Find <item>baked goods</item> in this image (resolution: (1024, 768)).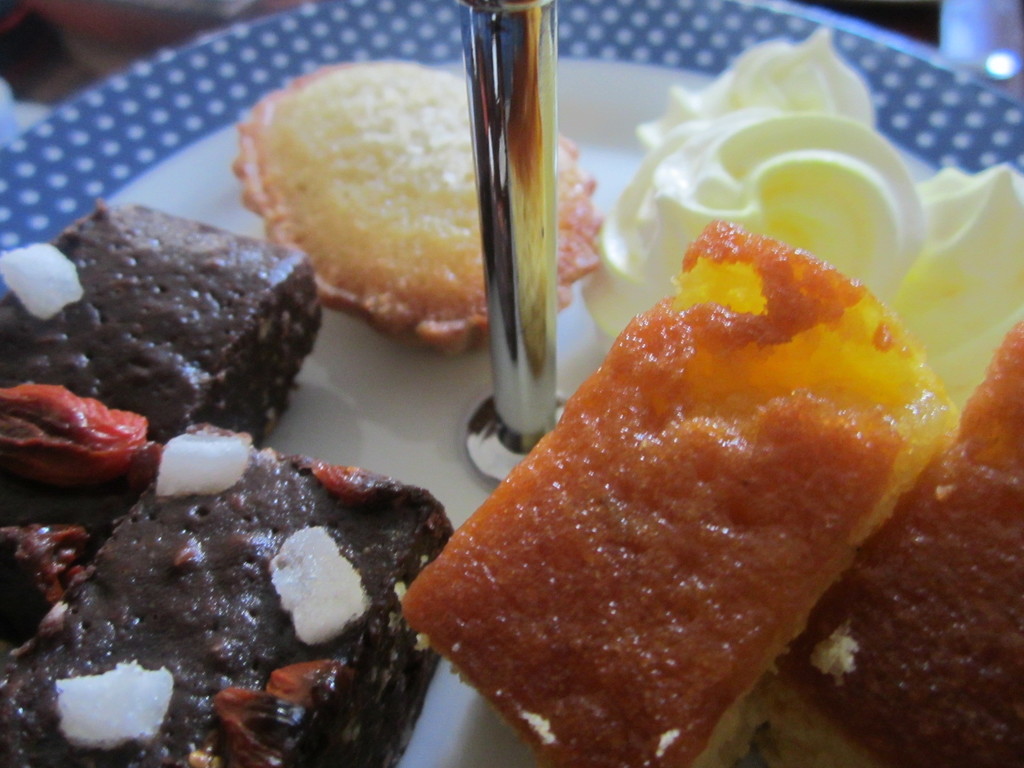
{"x1": 402, "y1": 214, "x2": 964, "y2": 767}.
